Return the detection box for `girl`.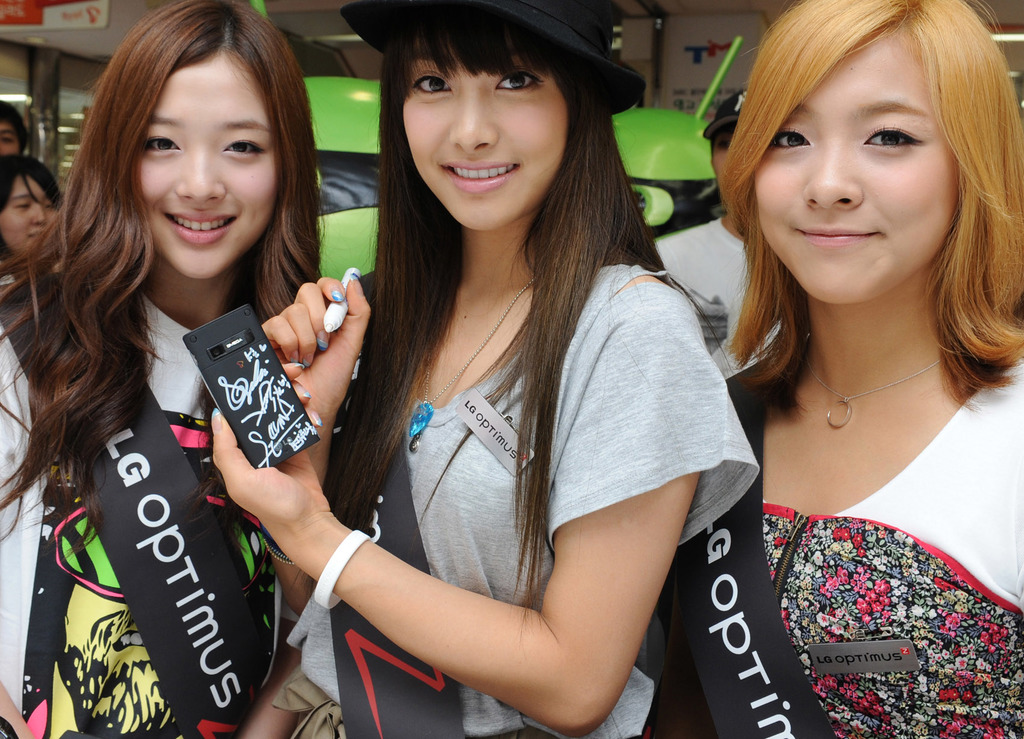
crop(211, 0, 762, 738).
